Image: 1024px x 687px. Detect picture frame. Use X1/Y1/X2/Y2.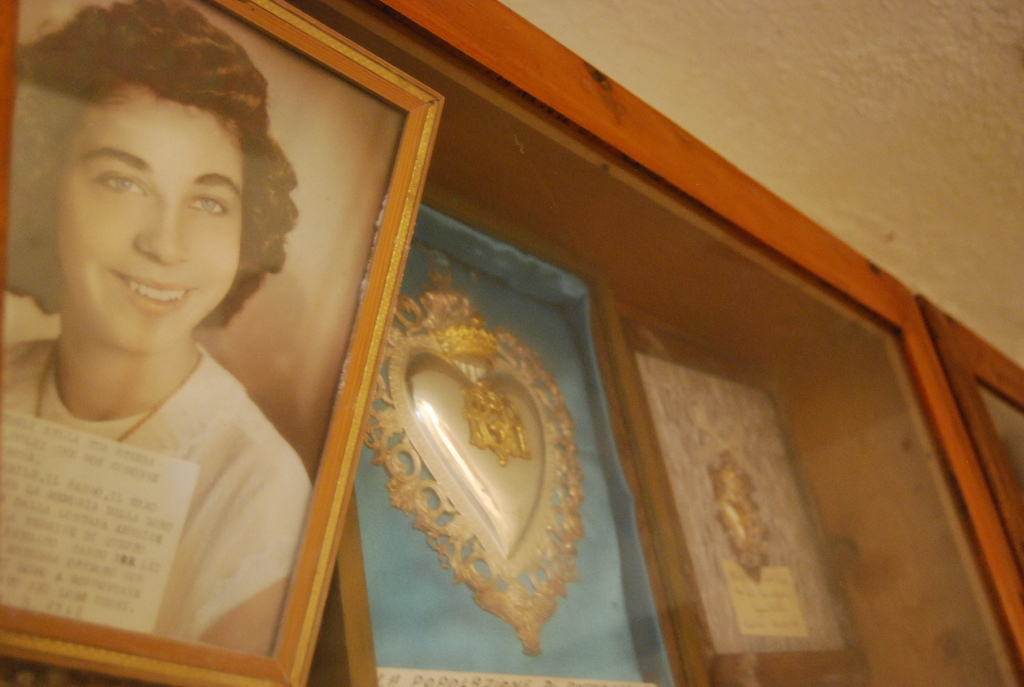
319/172/689/686.
